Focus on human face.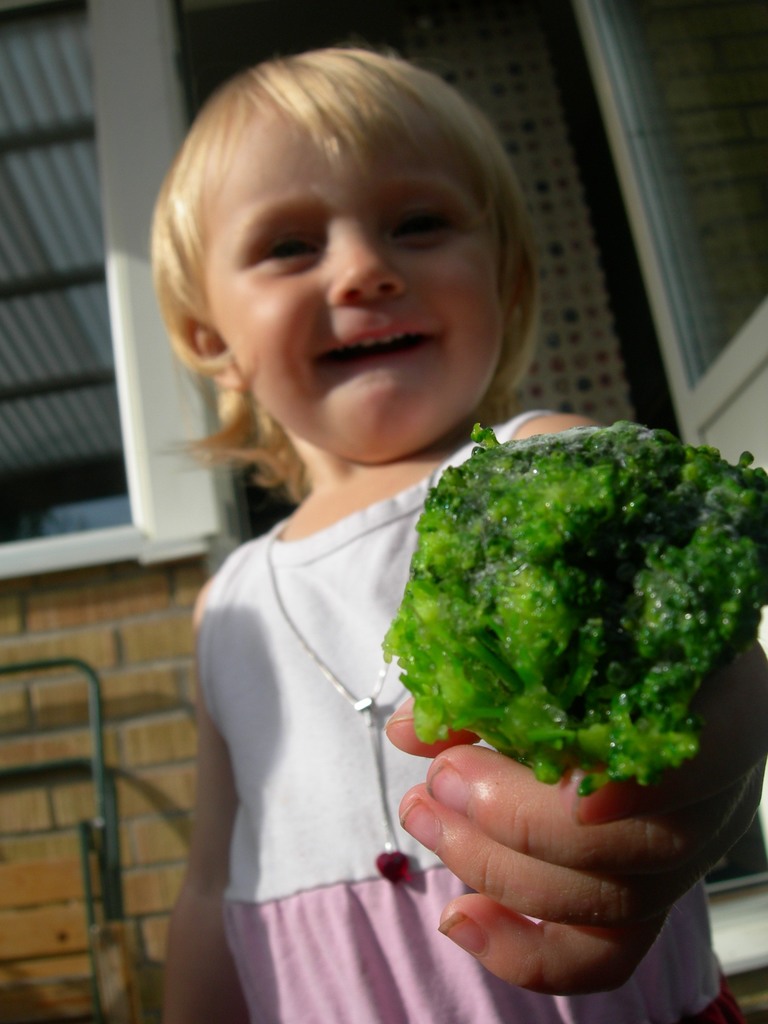
Focused at (x1=202, y1=99, x2=498, y2=468).
